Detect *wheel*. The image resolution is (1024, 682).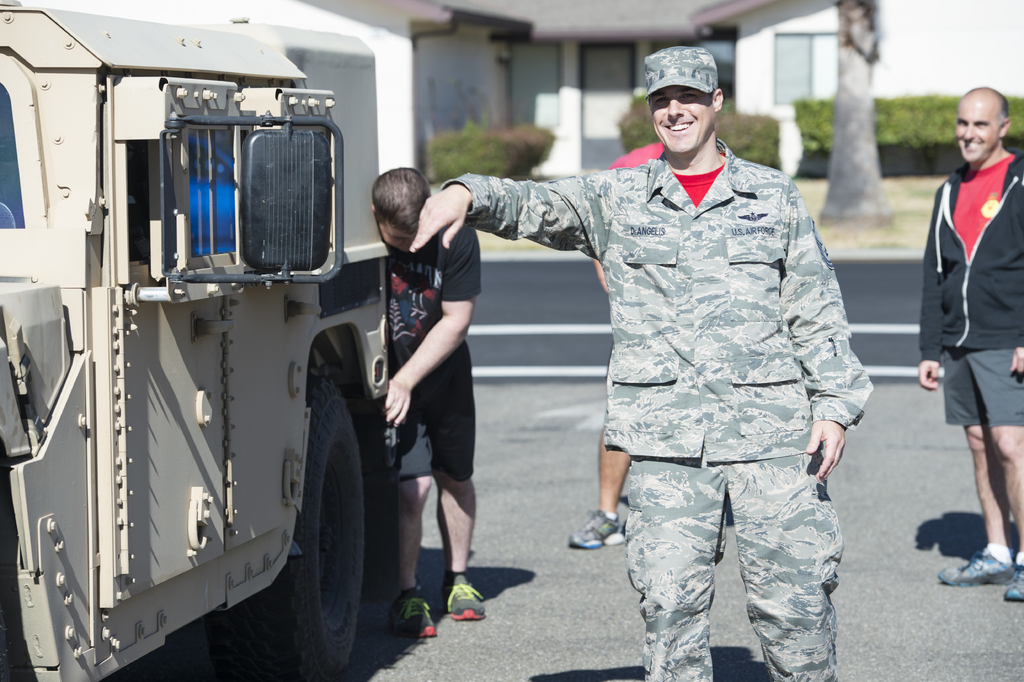
264:369:365:666.
